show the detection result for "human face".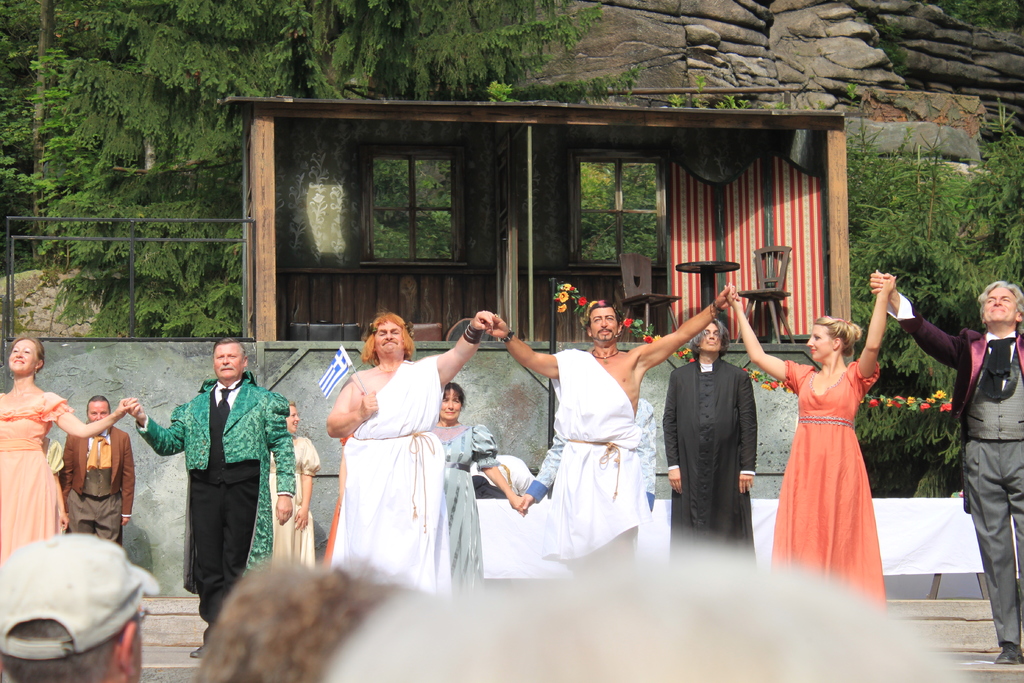
<box>377,320,403,356</box>.
